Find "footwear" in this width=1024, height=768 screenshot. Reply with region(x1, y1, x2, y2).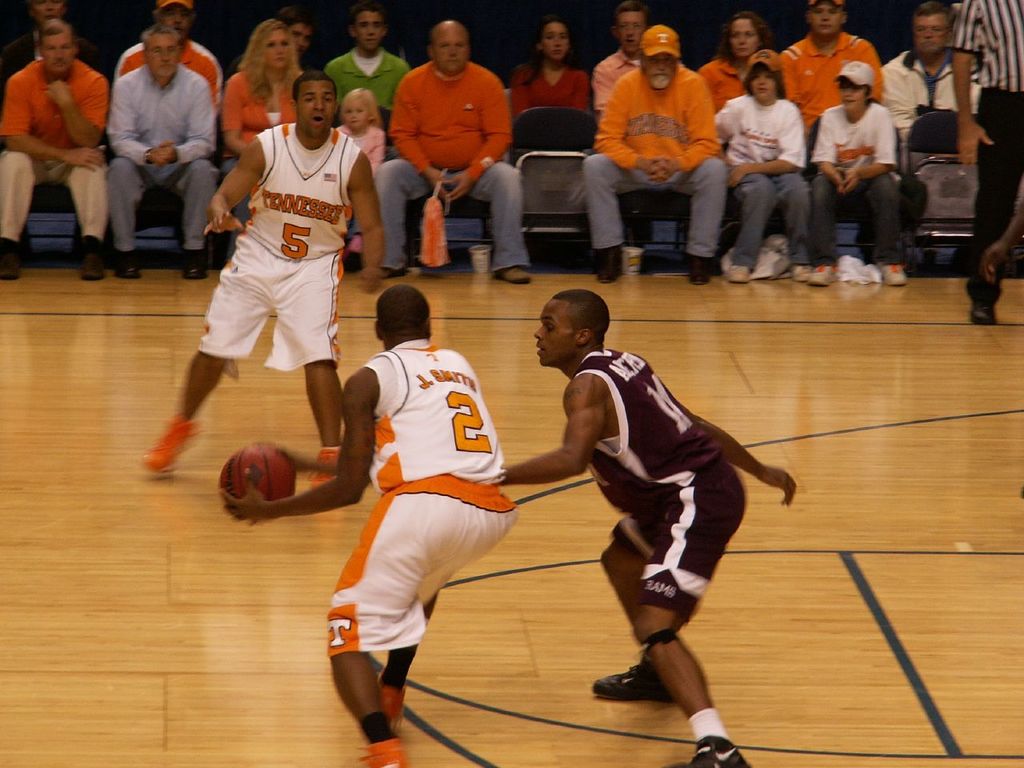
region(790, 264, 812, 282).
